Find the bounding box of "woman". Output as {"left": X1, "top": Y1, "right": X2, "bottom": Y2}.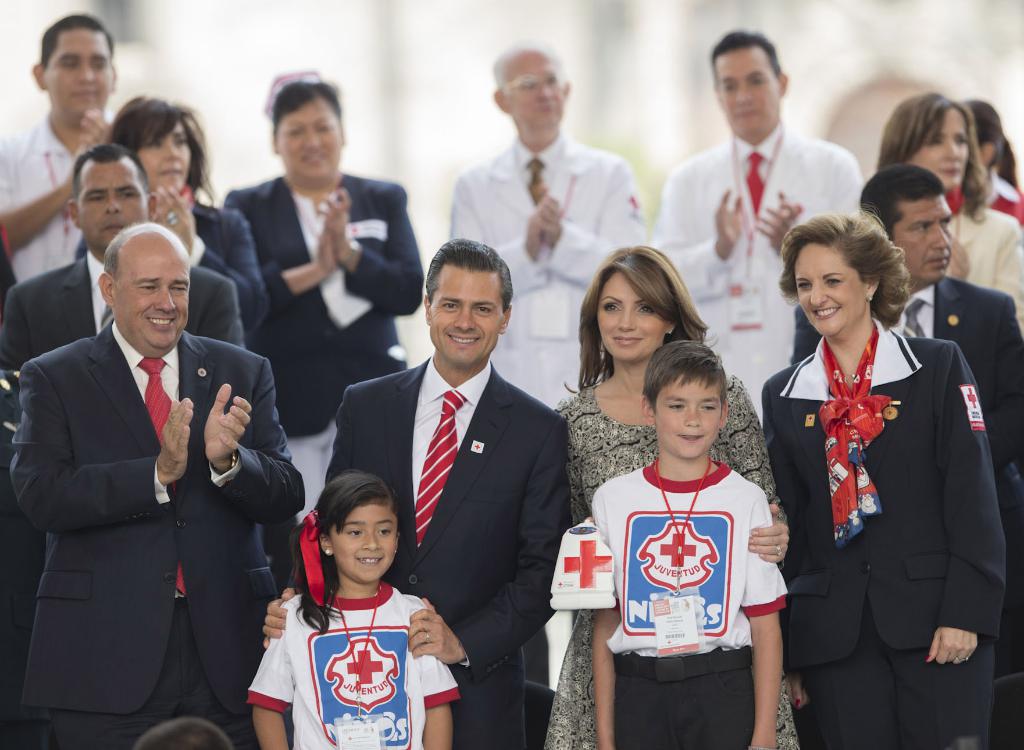
{"left": 776, "top": 188, "right": 983, "bottom": 748}.
